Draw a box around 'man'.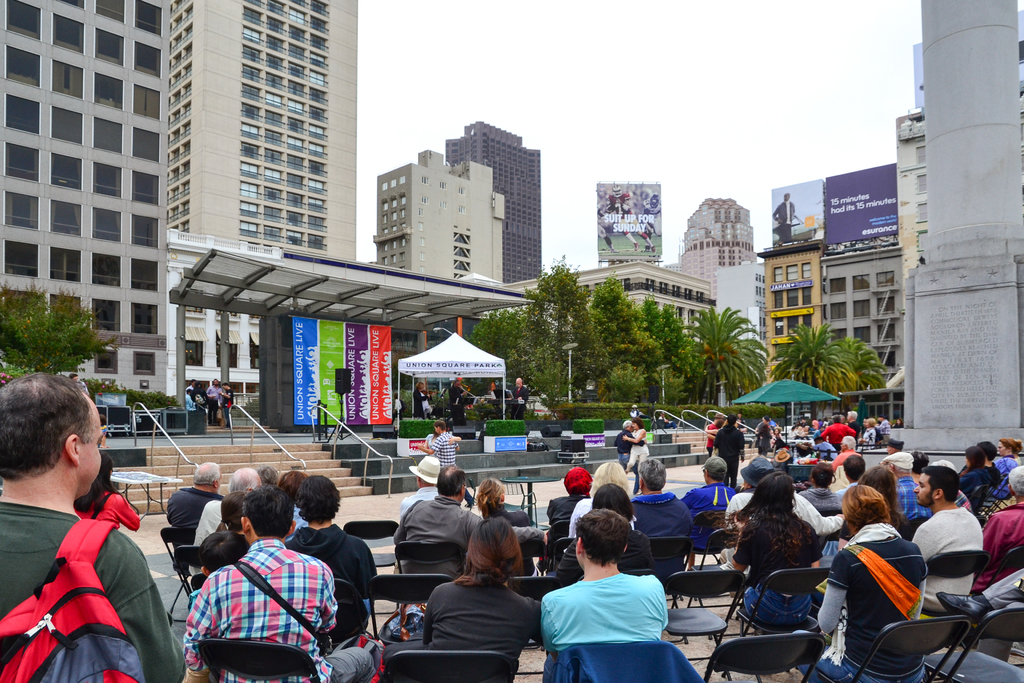
(698, 406, 734, 457).
